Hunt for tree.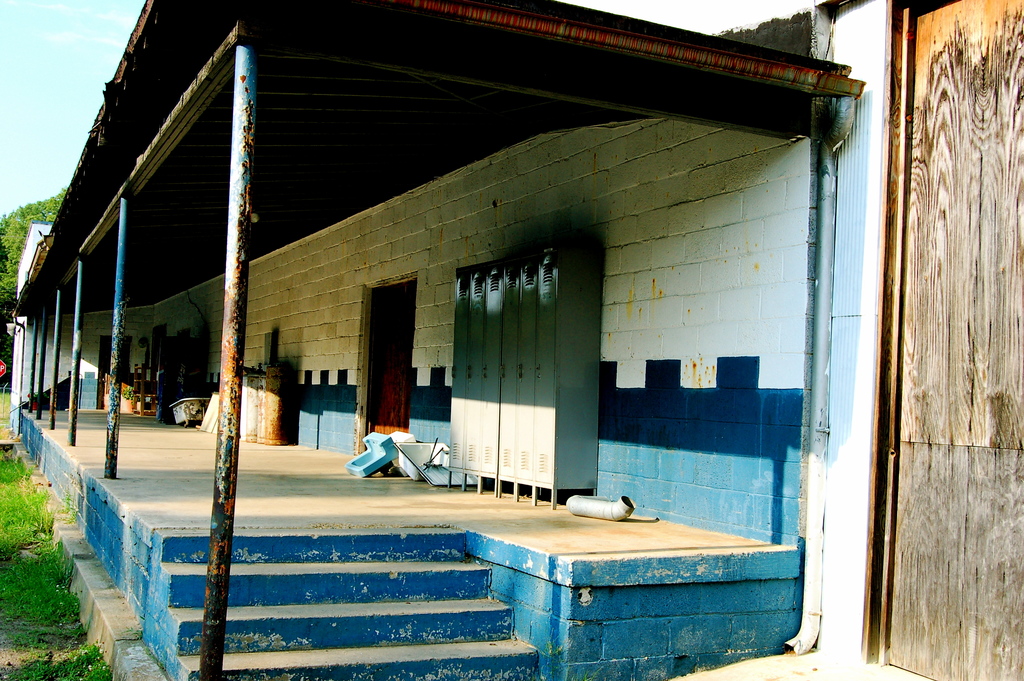
Hunted down at 0,190,65,387.
